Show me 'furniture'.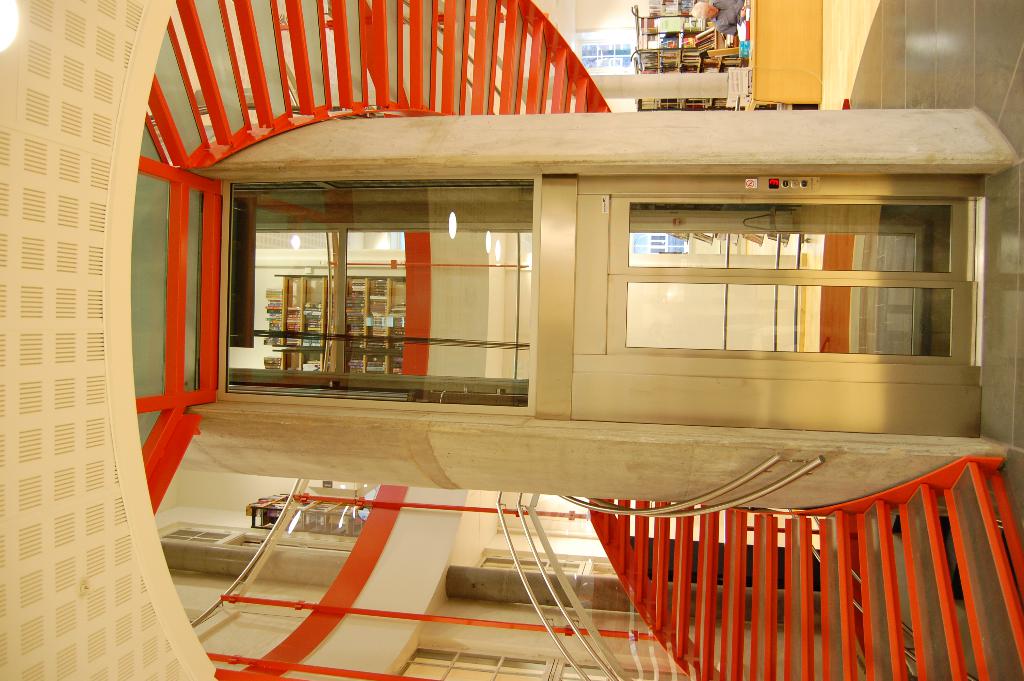
'furniture' is here: 247/493/362/539.
